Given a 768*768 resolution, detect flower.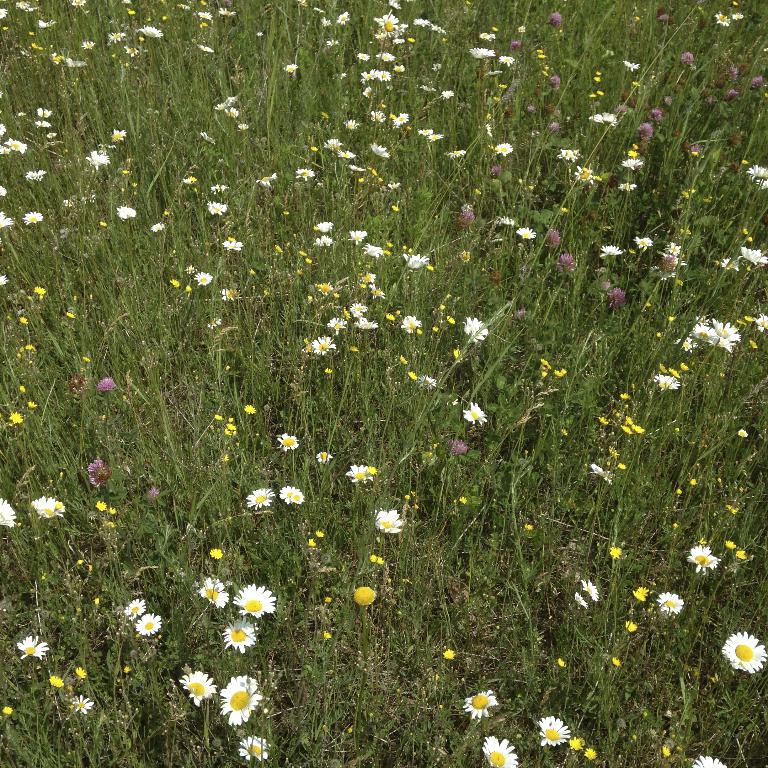
(left=729, top=0, right=742, bottom=8).
